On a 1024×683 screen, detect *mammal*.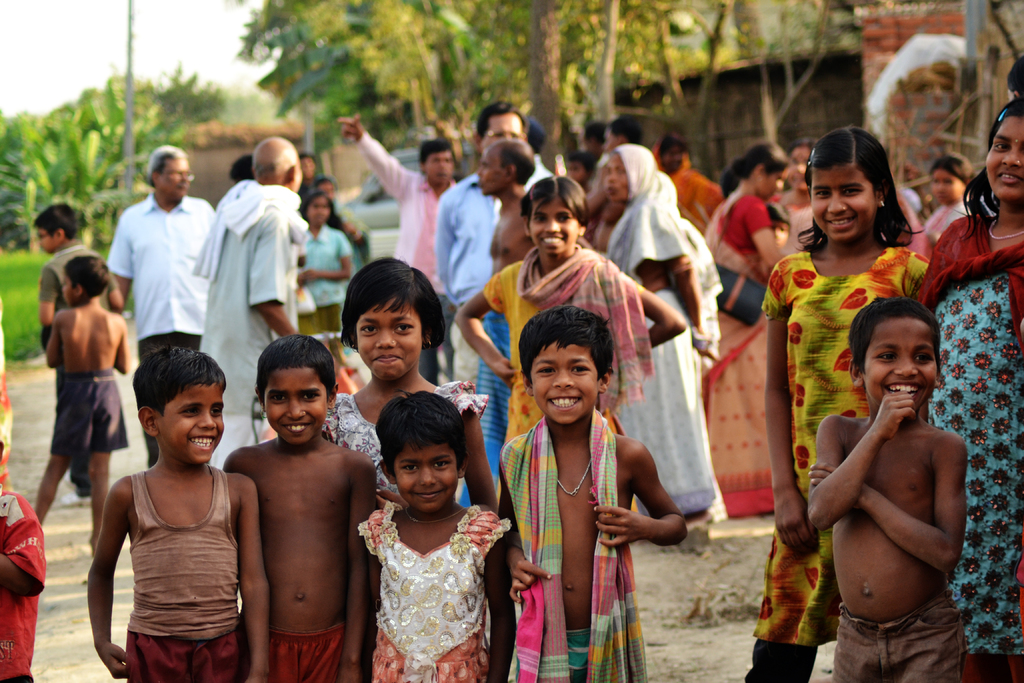
[652, 134, 722, 231].
